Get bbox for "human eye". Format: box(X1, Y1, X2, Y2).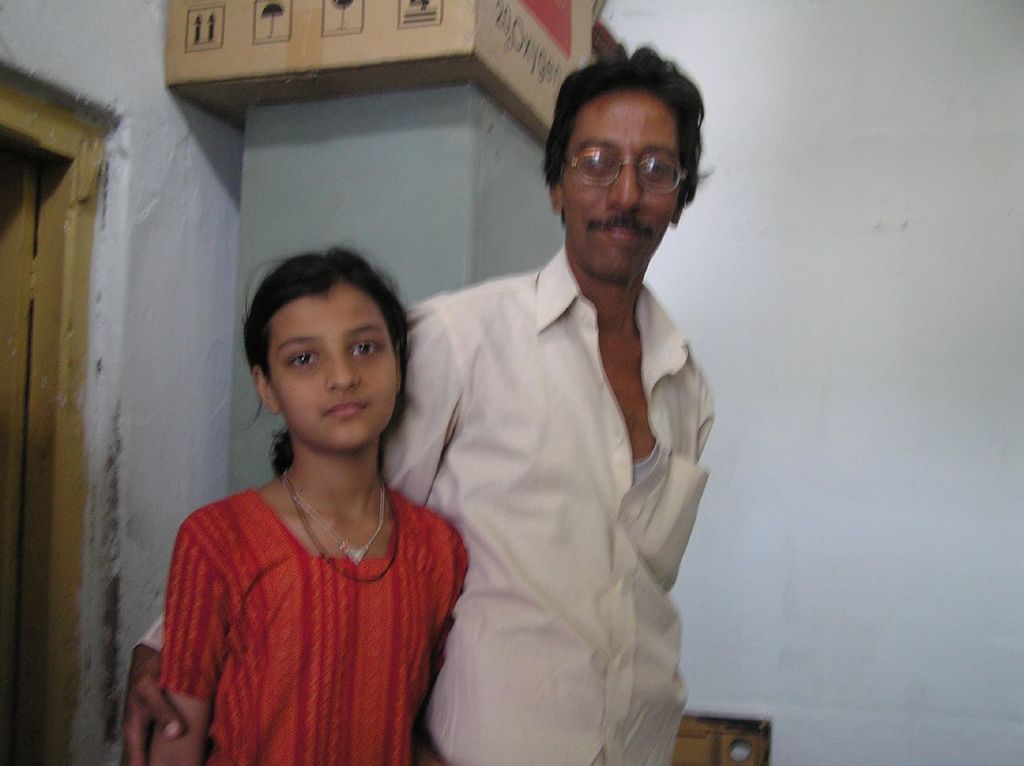
box(583, 154, 614, 171).
